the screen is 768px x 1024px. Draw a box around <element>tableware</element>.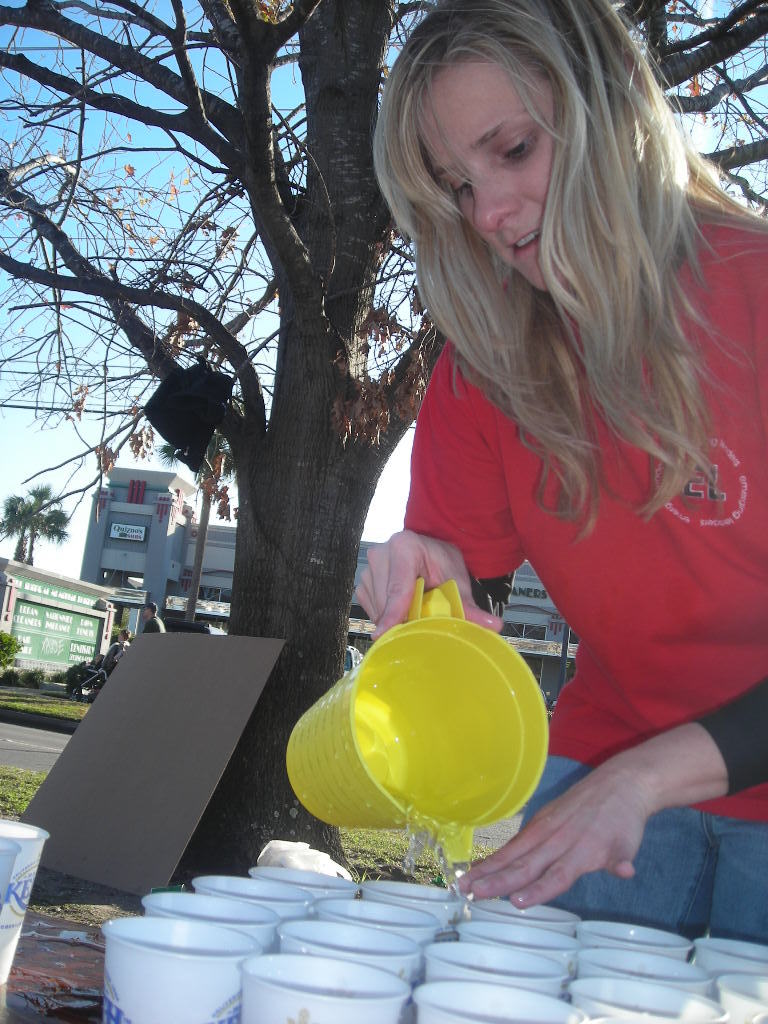
bbox=(567, 916, 694, 966).
